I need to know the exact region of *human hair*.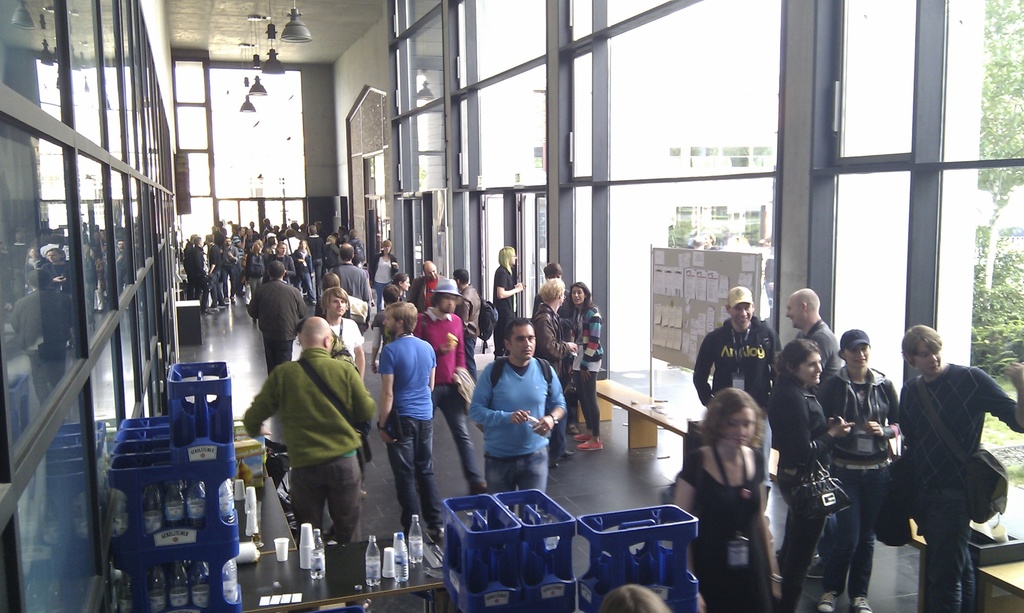
Region: [320,285,349,310].
